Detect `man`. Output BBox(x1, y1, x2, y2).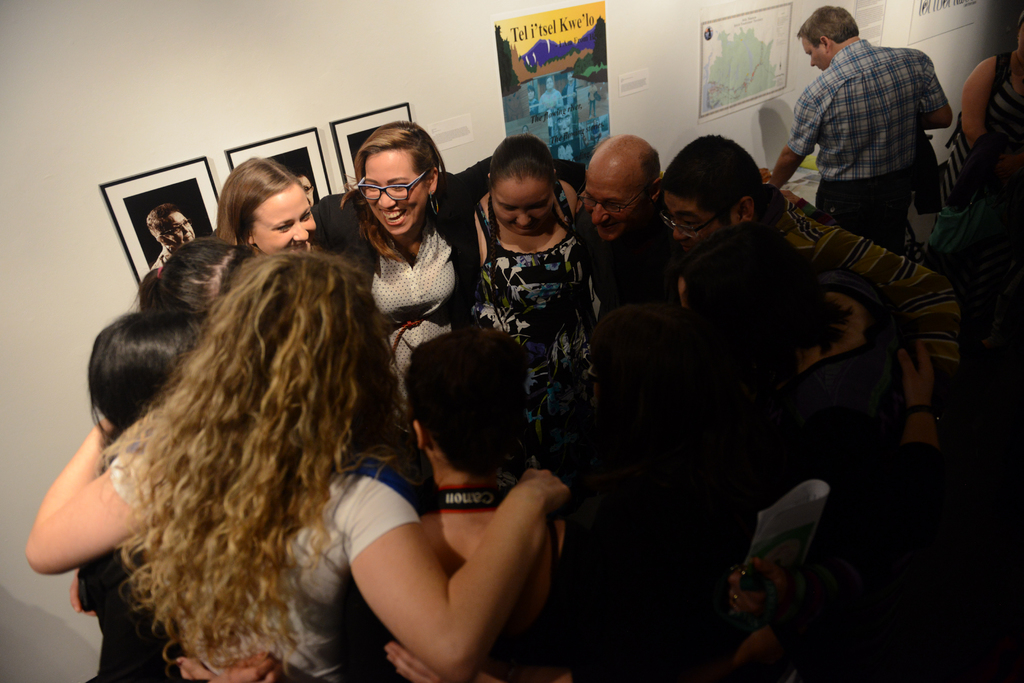
BBox(765, 5, 963, 255).
